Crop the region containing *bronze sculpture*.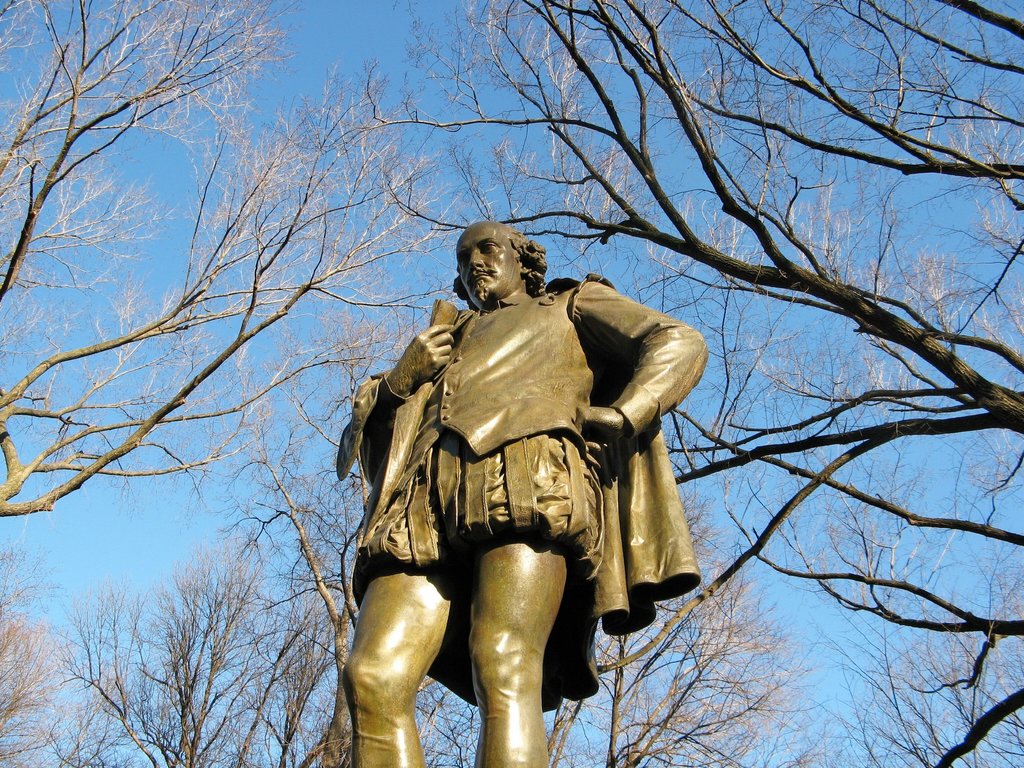
Crop region: select_region(335, 212, 715, 753).
